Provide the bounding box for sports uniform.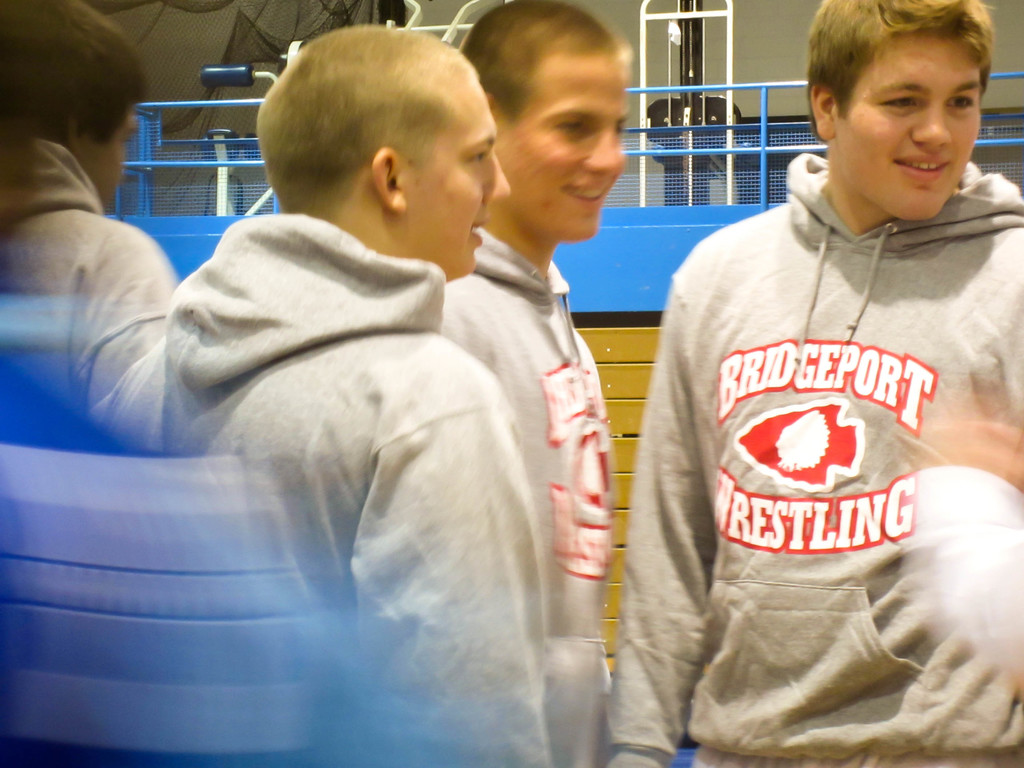
(0, 140, 214, 474).
